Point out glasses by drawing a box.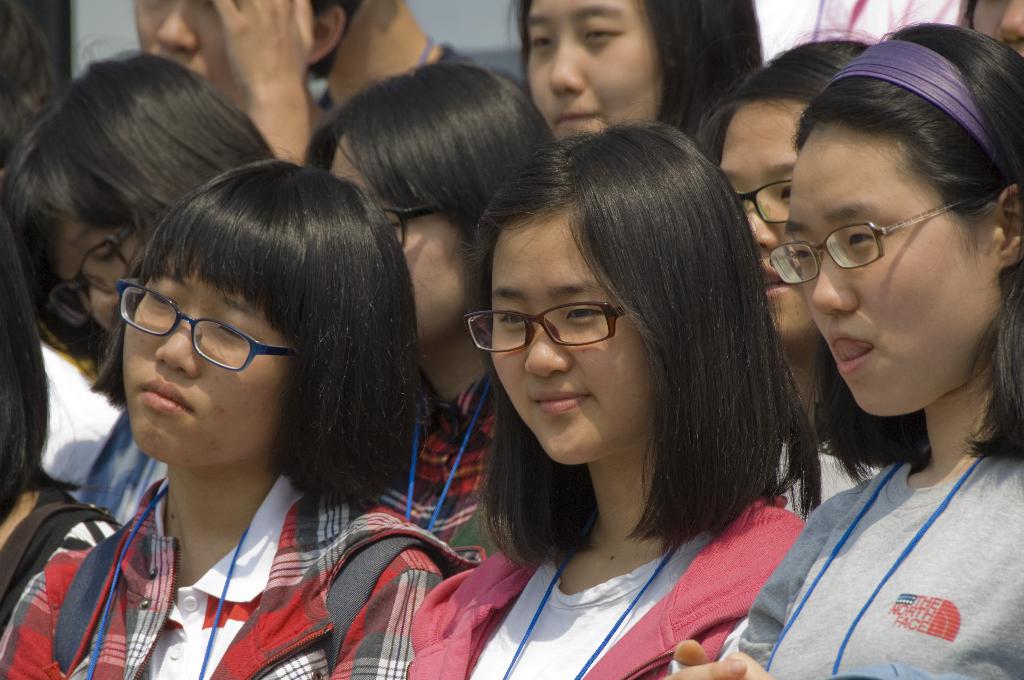
<bbox>768, 191, 979, 289</bbox>.
